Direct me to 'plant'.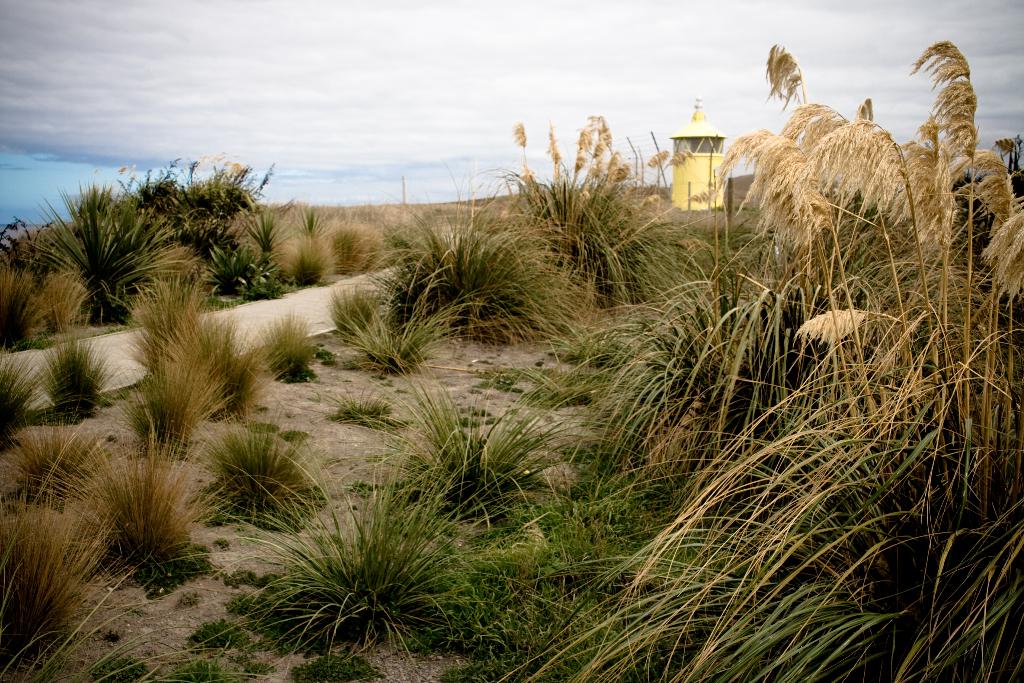
Direction: bbox=(40, 325, 120, 418).
